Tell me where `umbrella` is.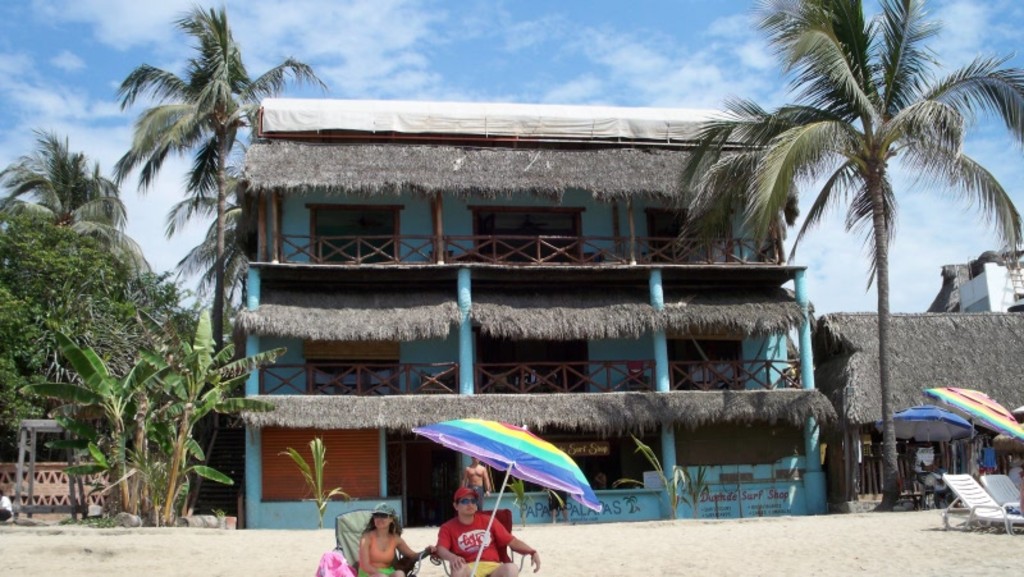
`umbrella` is at <bbox>929, 389, 1020, 475</bbox>.
